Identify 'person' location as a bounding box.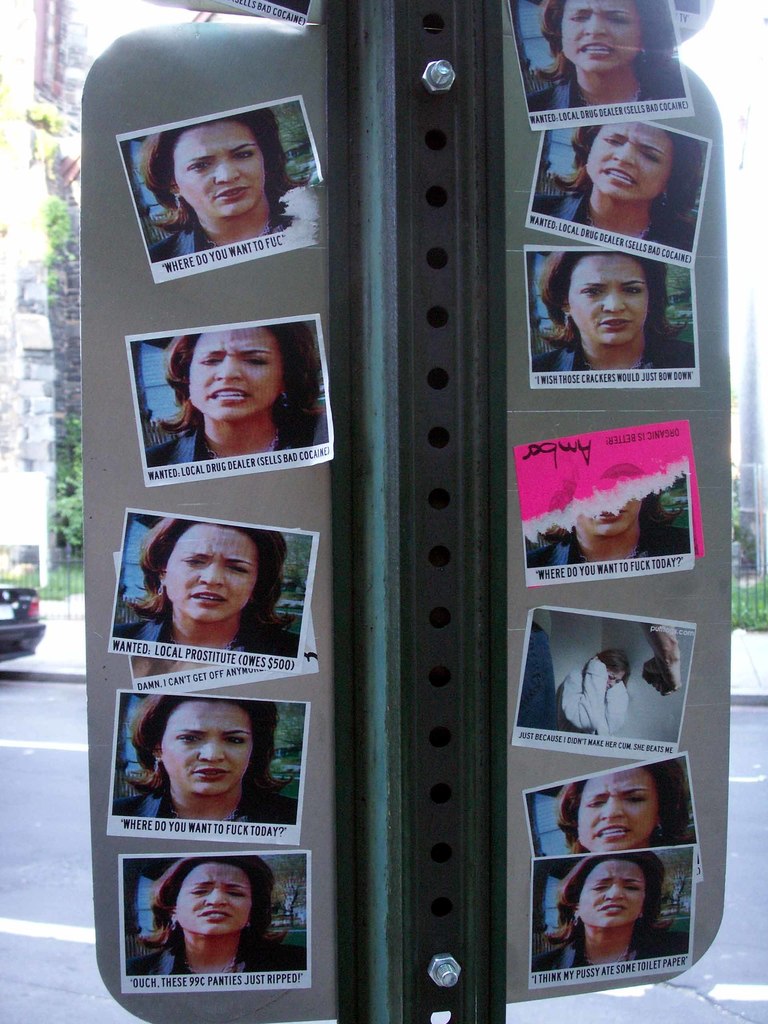
{"left": 120, "top": 110, "right": 310, "bottom": 260}.
